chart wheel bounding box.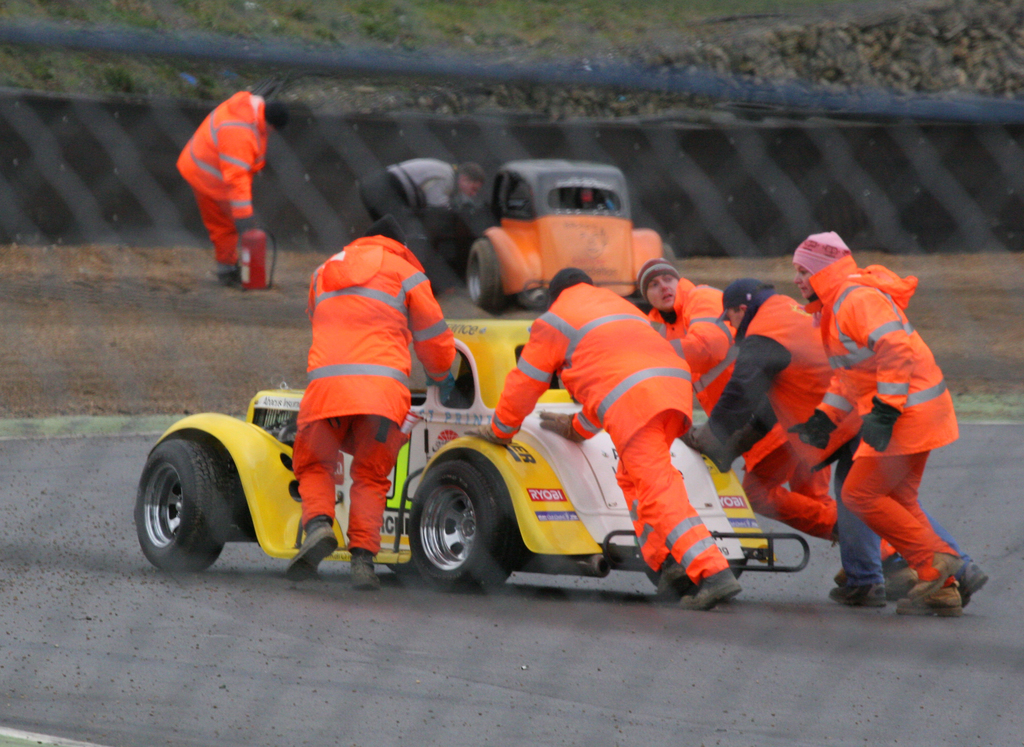
Charted: 125 428 234 568.
